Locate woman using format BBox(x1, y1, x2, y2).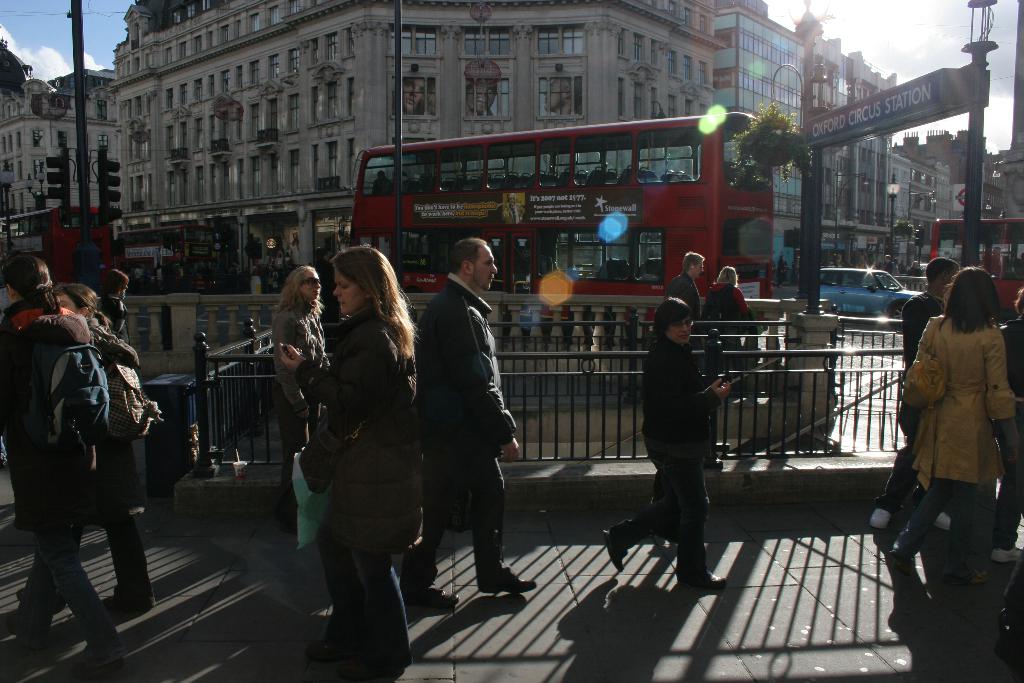
BBox(269, 263, 330, 532).
